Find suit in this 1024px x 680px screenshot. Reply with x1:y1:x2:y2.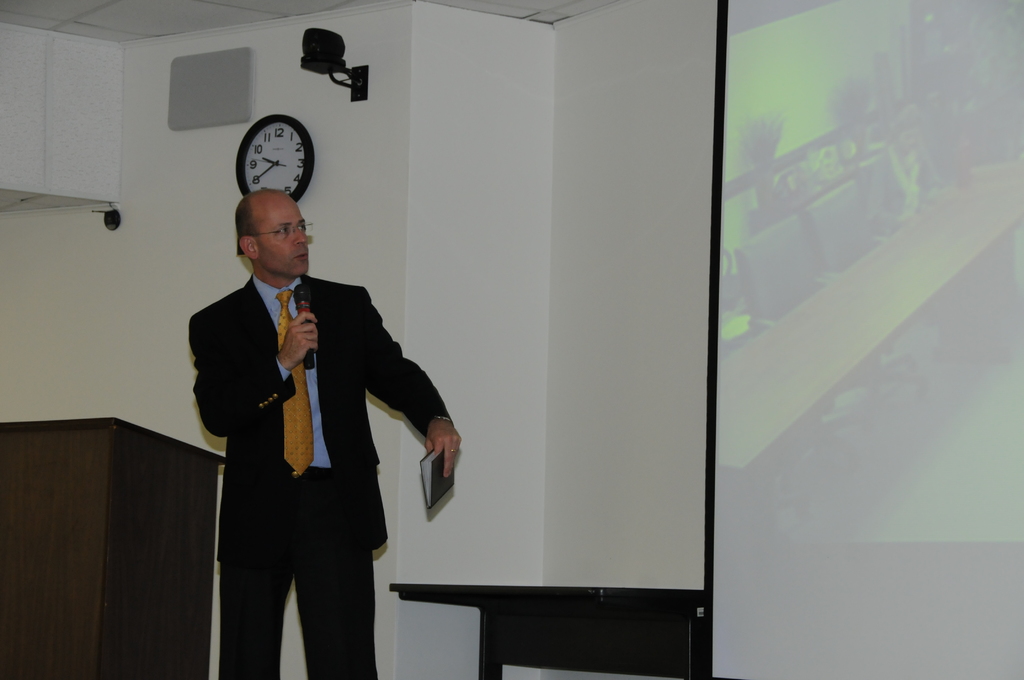
172:202:433:657.
